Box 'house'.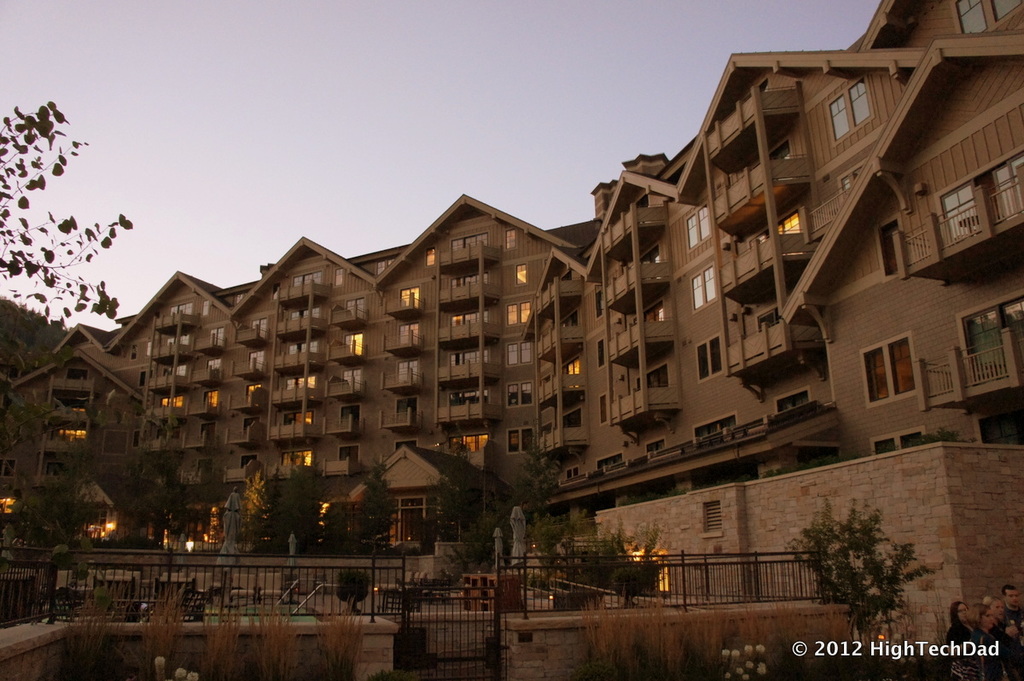
left=336, top=441, right=498, bottom=546.
